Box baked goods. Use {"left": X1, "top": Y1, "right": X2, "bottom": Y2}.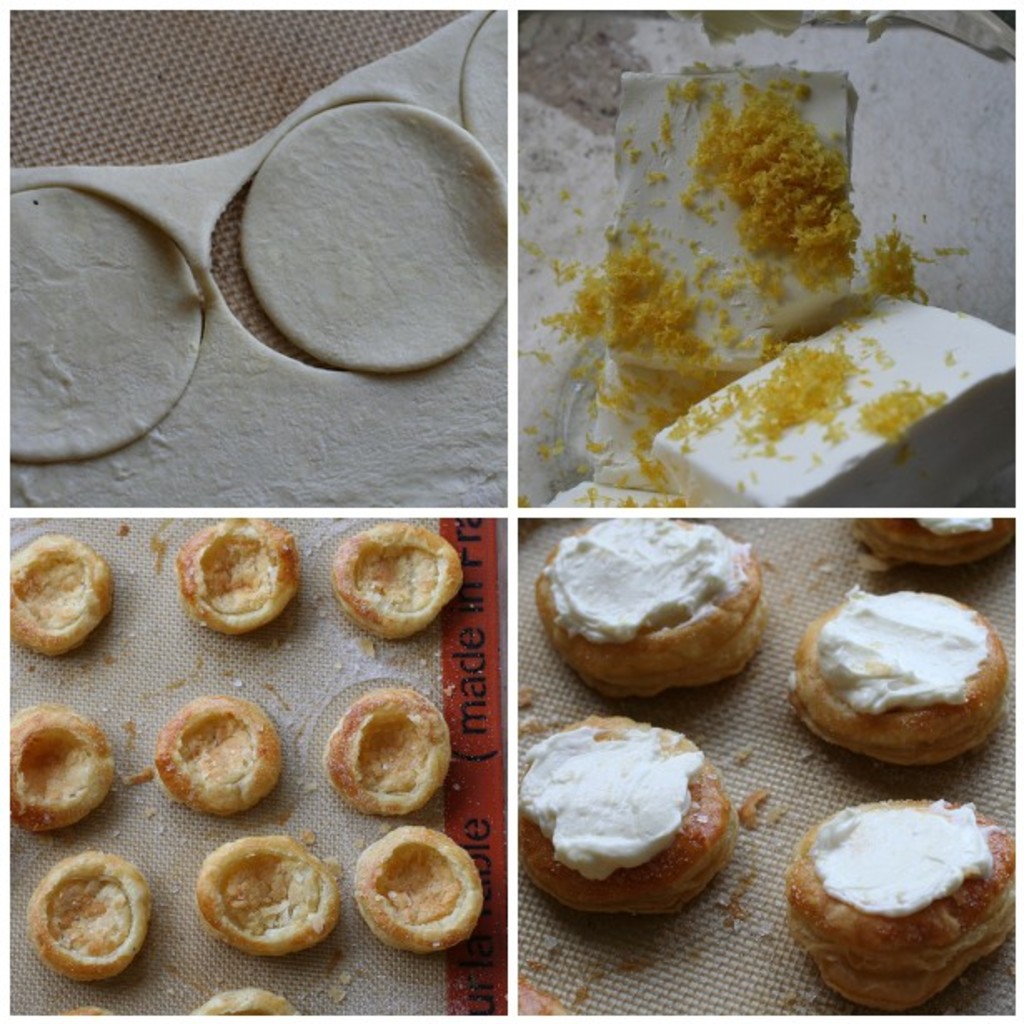
{"left": 853, "top": 513, "right": 1022, "bottom": 568}.
